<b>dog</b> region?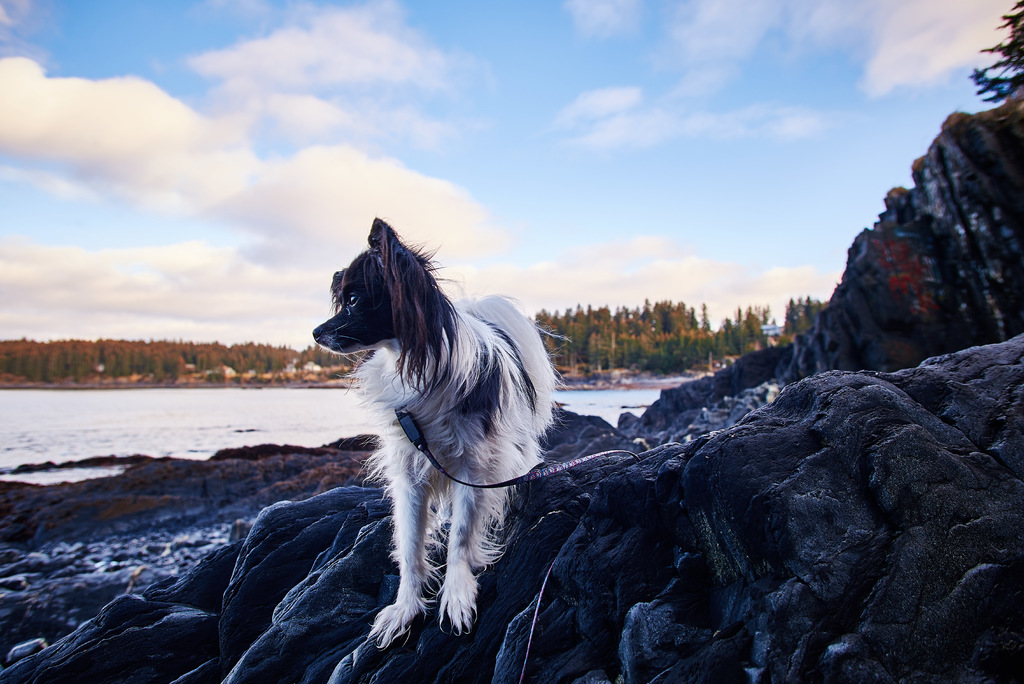
x1=311, y1=213, x2=573, y2=651
